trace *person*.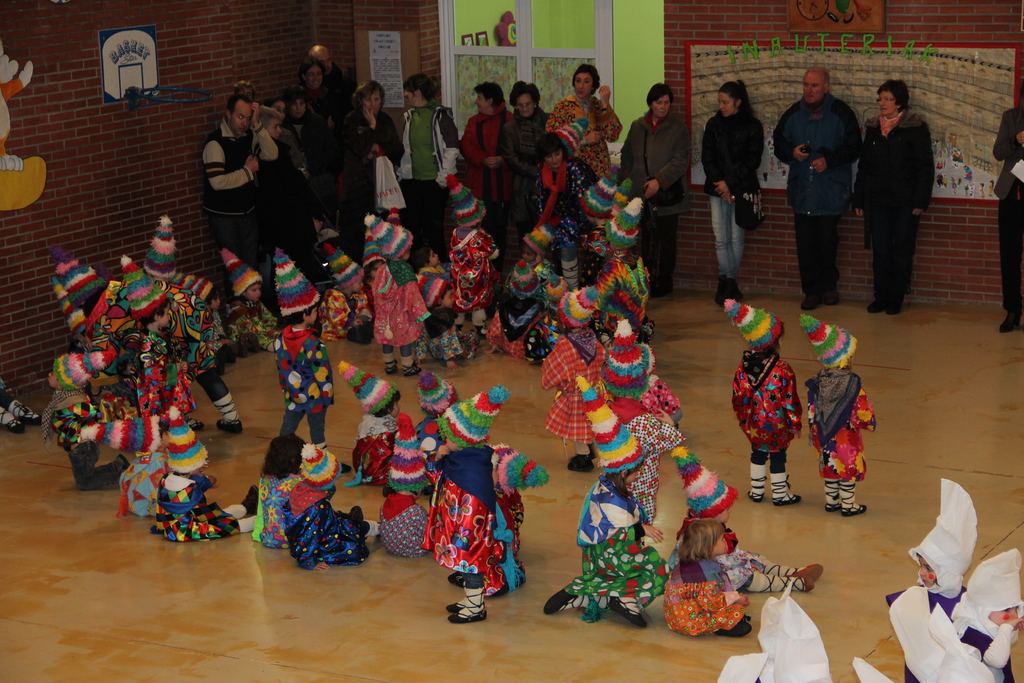
Traced to 531/138/594/297.
